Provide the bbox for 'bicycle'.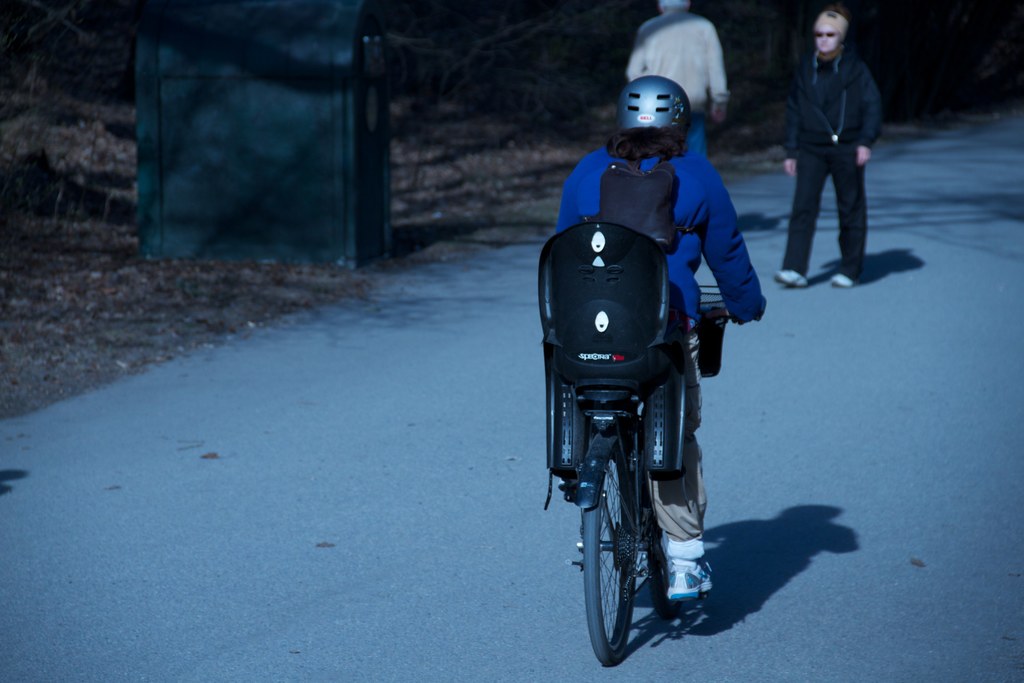
BBox(556, 352, 722, 674).
